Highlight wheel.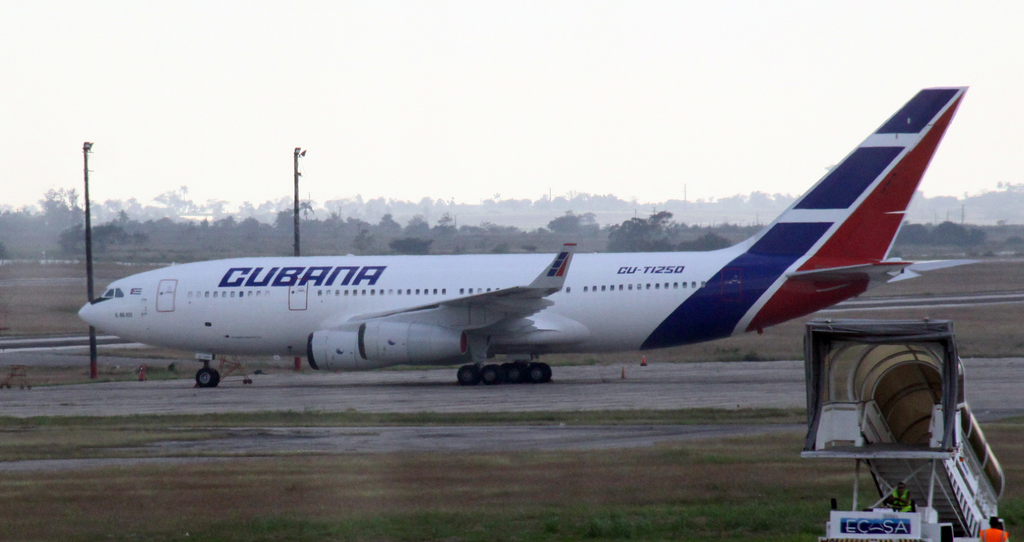
Highlighted region: [x1=501, y1=361, x2=519, y2=381].
